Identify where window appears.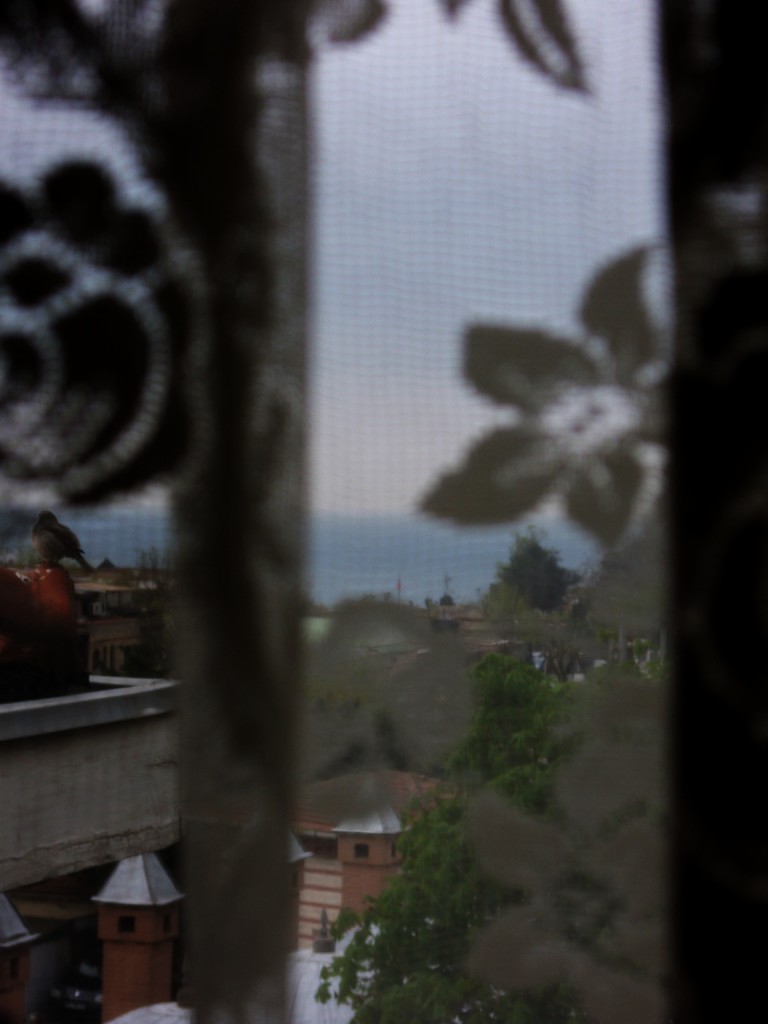
Appears at box=[0, 0, 767, 1022].
